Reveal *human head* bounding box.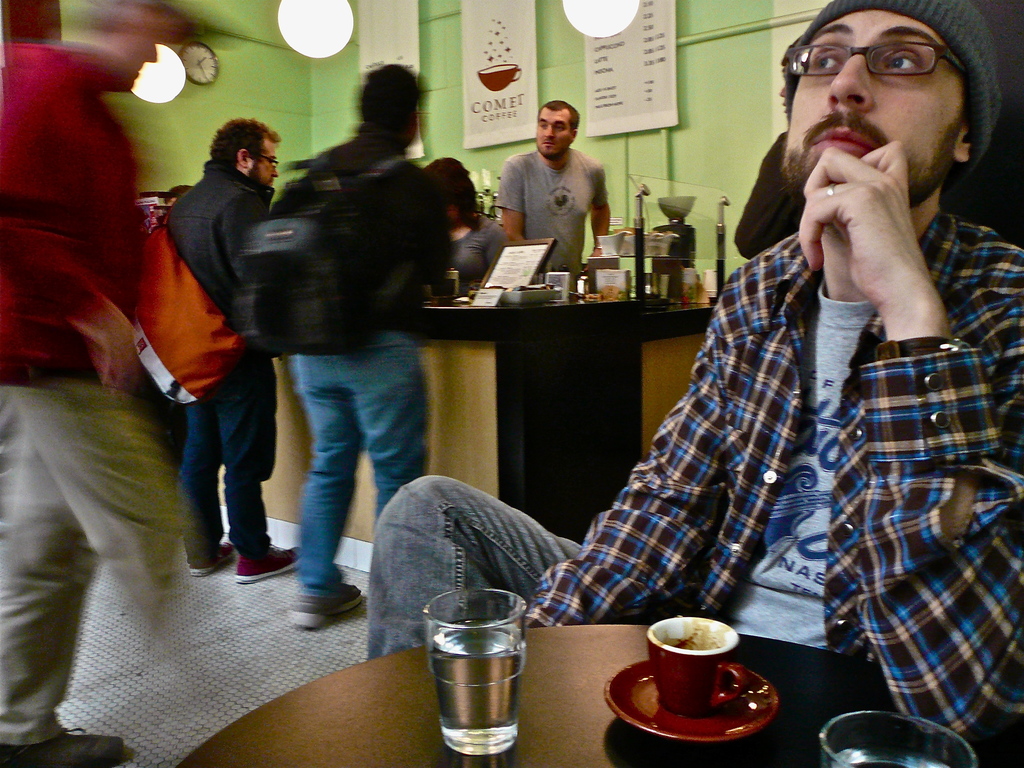
Revealed: (x1=358, y1=62, x2=419, y2=143).
